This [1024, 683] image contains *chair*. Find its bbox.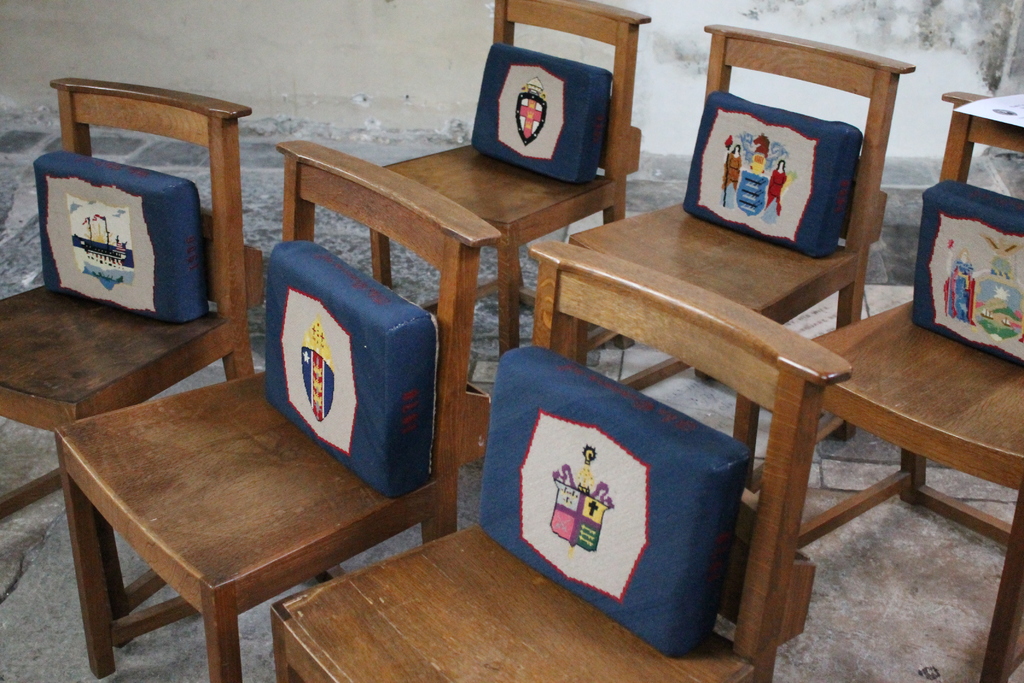
(x1=0, y1=74, x2=269, y2=645).
